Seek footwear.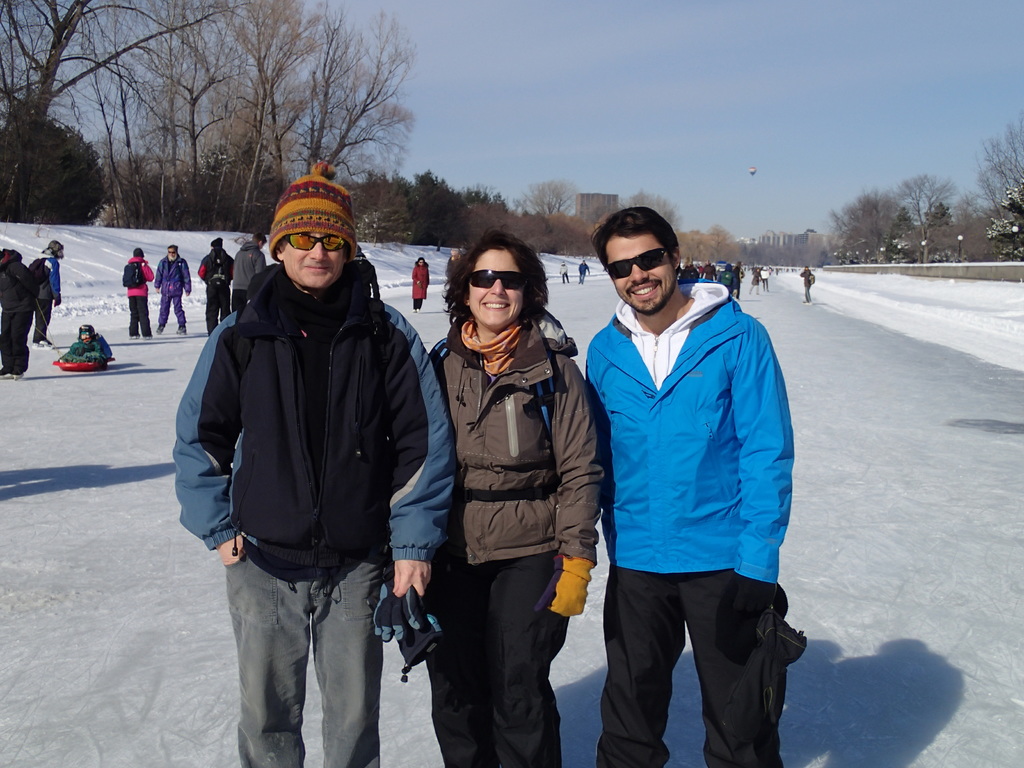
Rect(33, 342, 50, 348).
